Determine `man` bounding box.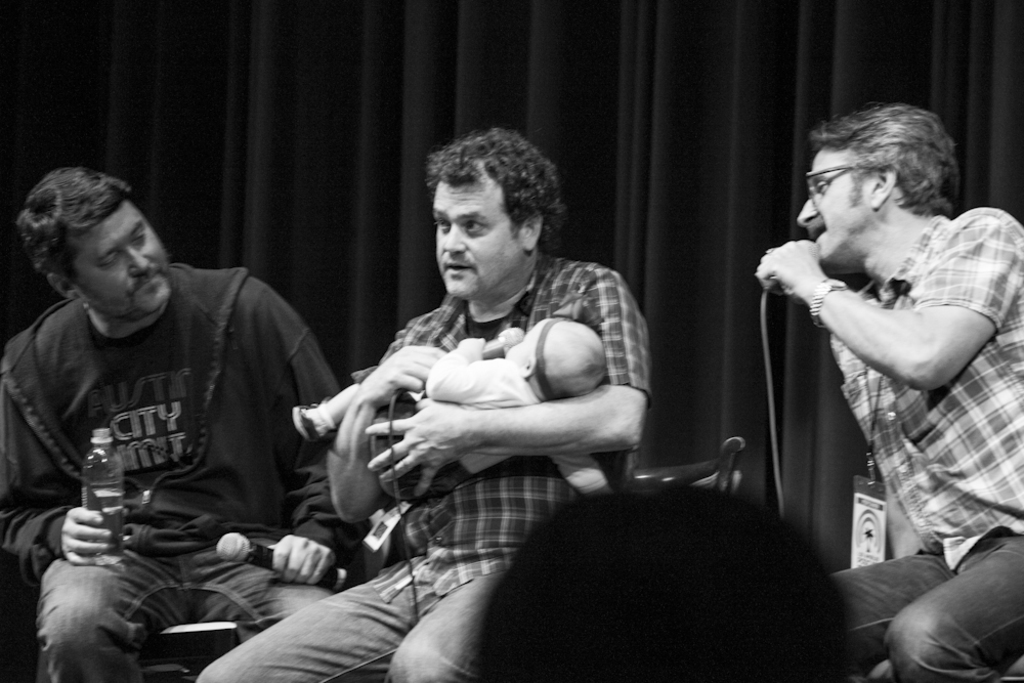
Determined: detection(756, 103, 1023, 680).
